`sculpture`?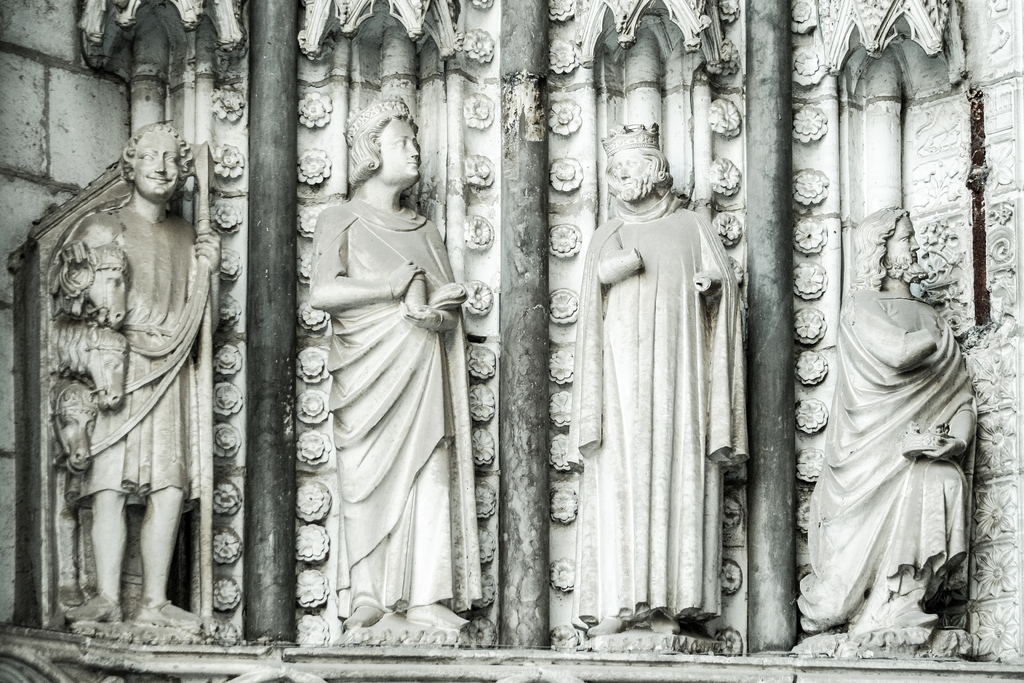
left=214, top=240, right=244, bottom=283
